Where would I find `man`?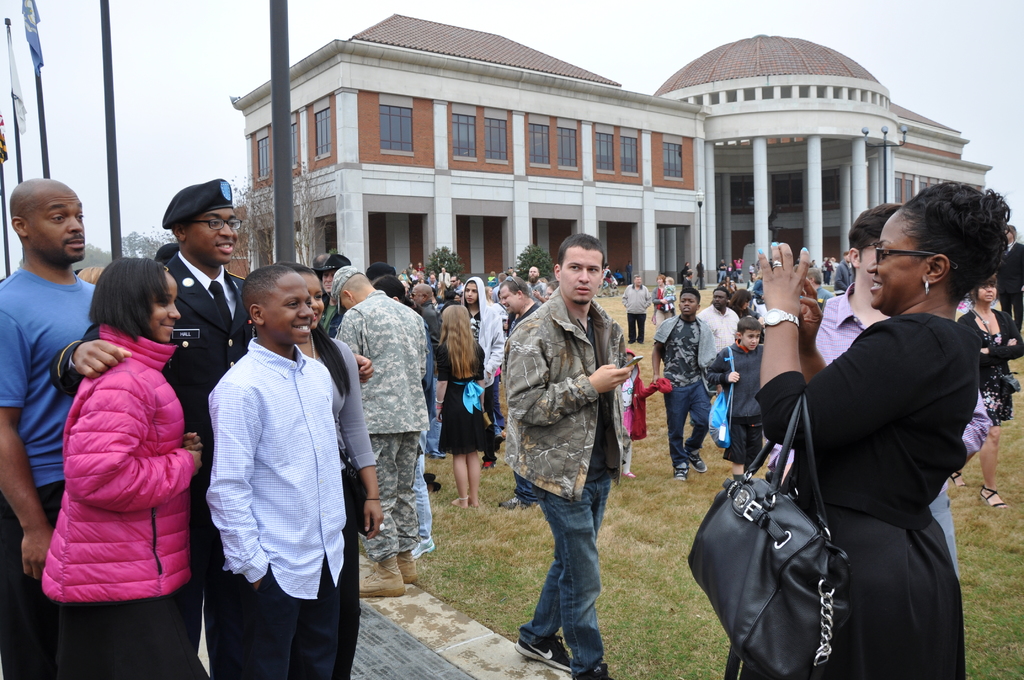
At bbox=[325, 264, 430, 601].
